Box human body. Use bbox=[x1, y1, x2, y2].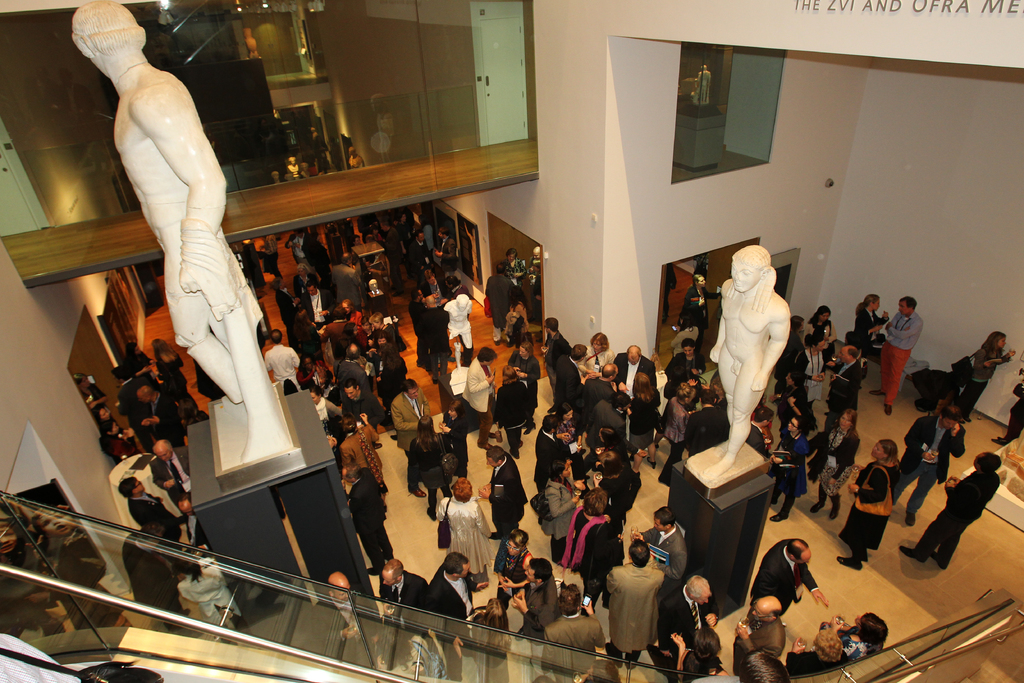
bbox=[273, 284, 297, 336].
